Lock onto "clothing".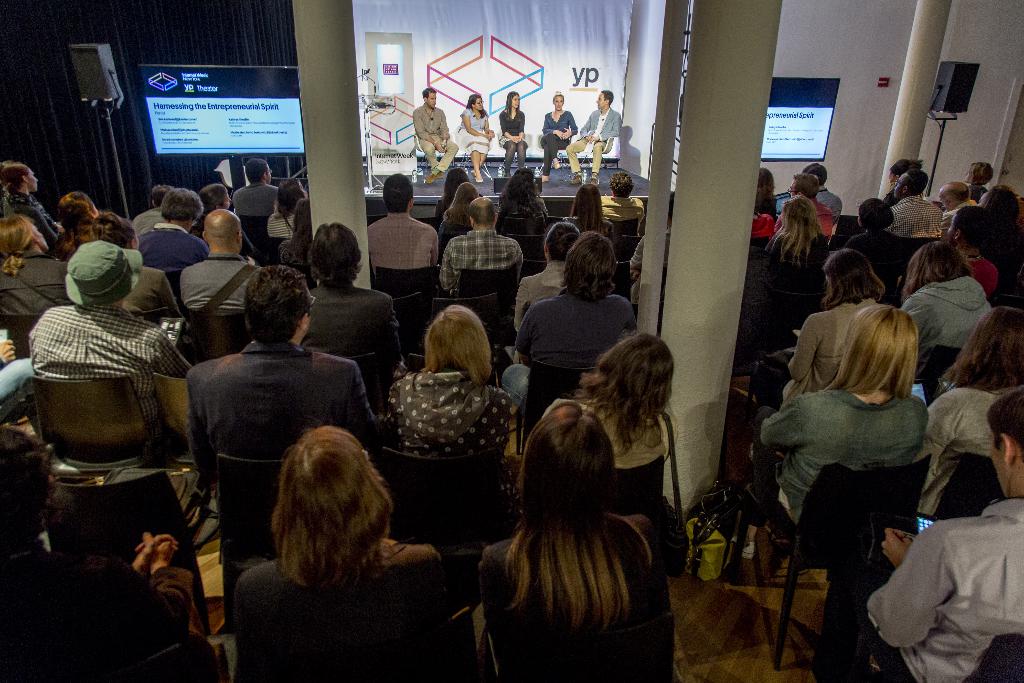
Locked: [533, 110, 579, 161].
